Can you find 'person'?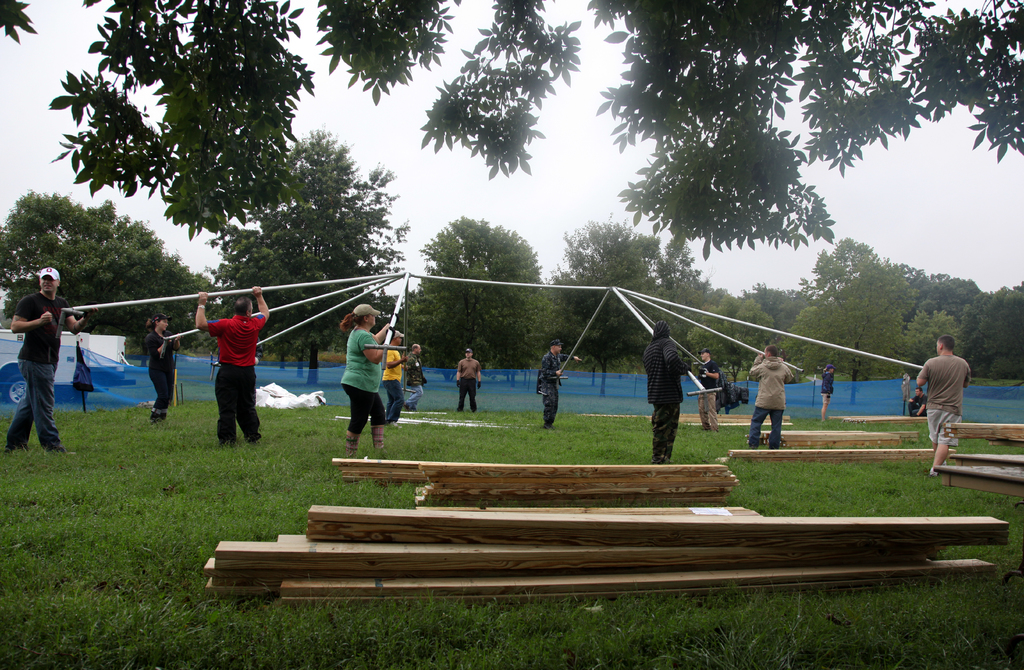
Yes, bounding box: {"left": 643, "top": 319, "right": 696, "bottom": 468}.
